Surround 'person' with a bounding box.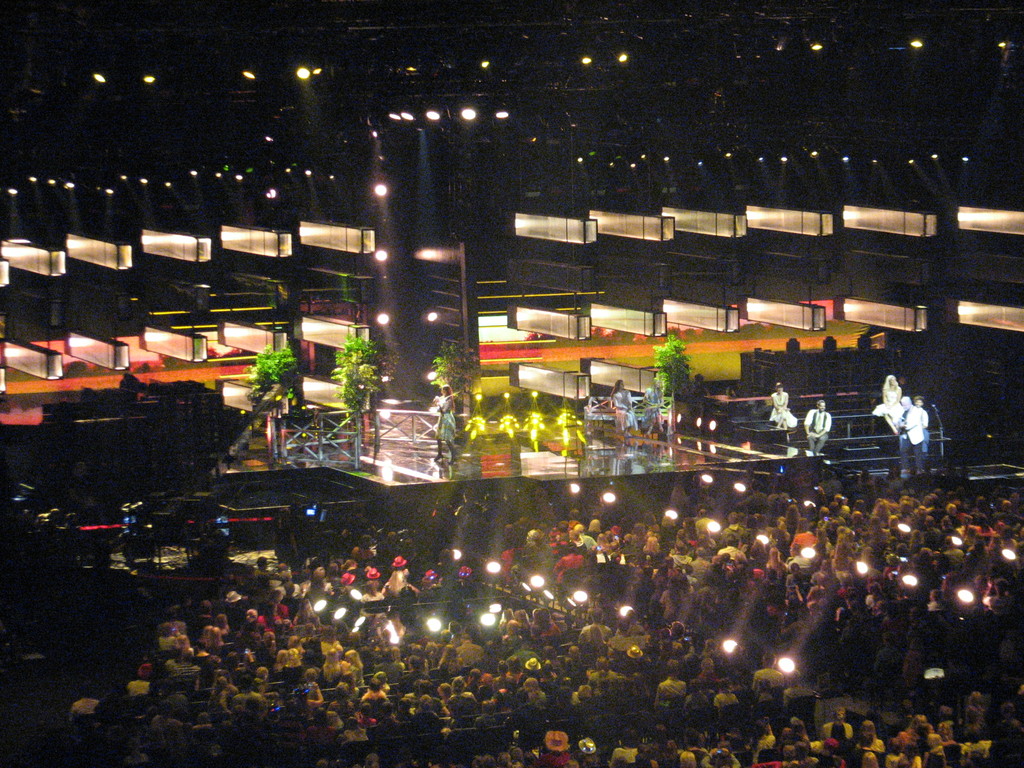
bbox=[874, 369, 911, 434].
